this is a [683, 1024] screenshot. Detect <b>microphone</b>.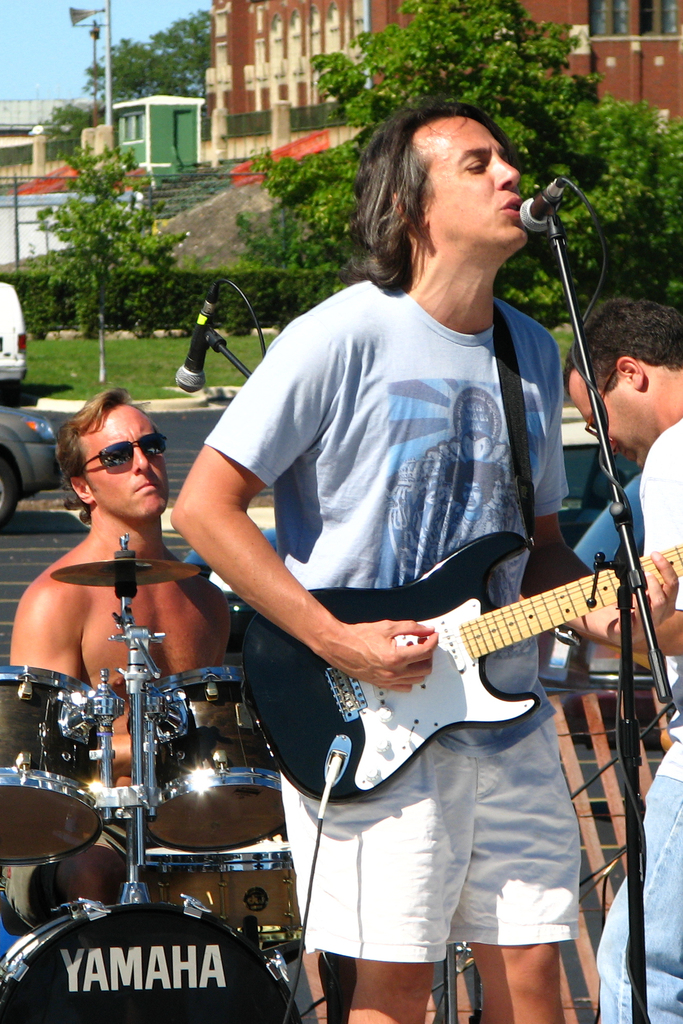
174 285 226 394.
